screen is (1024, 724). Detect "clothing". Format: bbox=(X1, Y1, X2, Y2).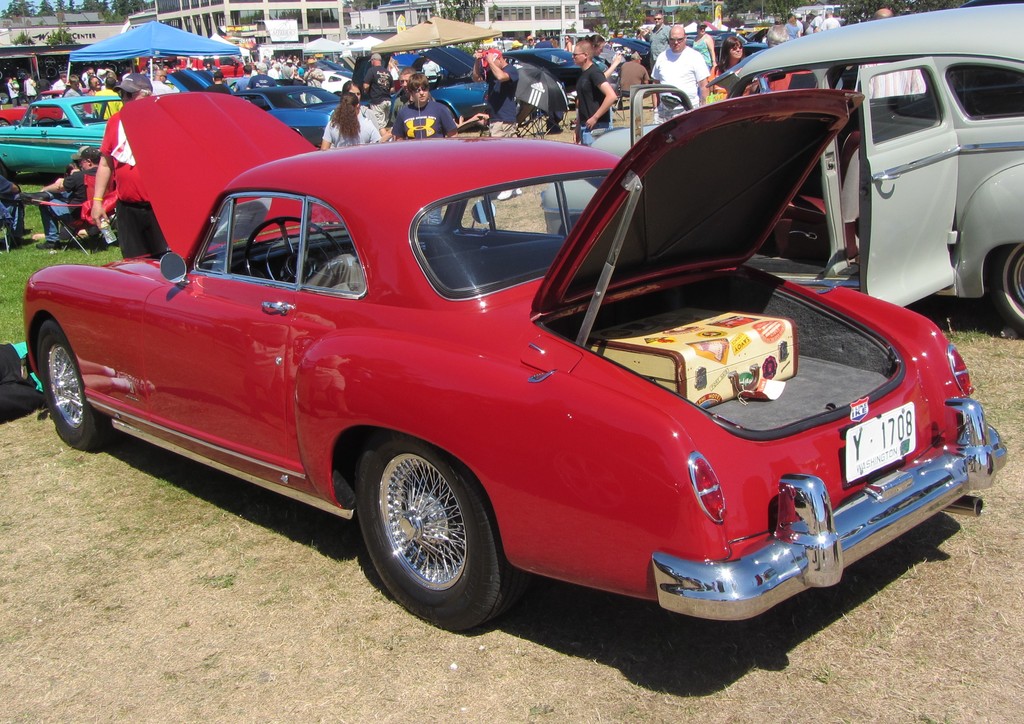
bbox=(392, 99, 458, 141).
